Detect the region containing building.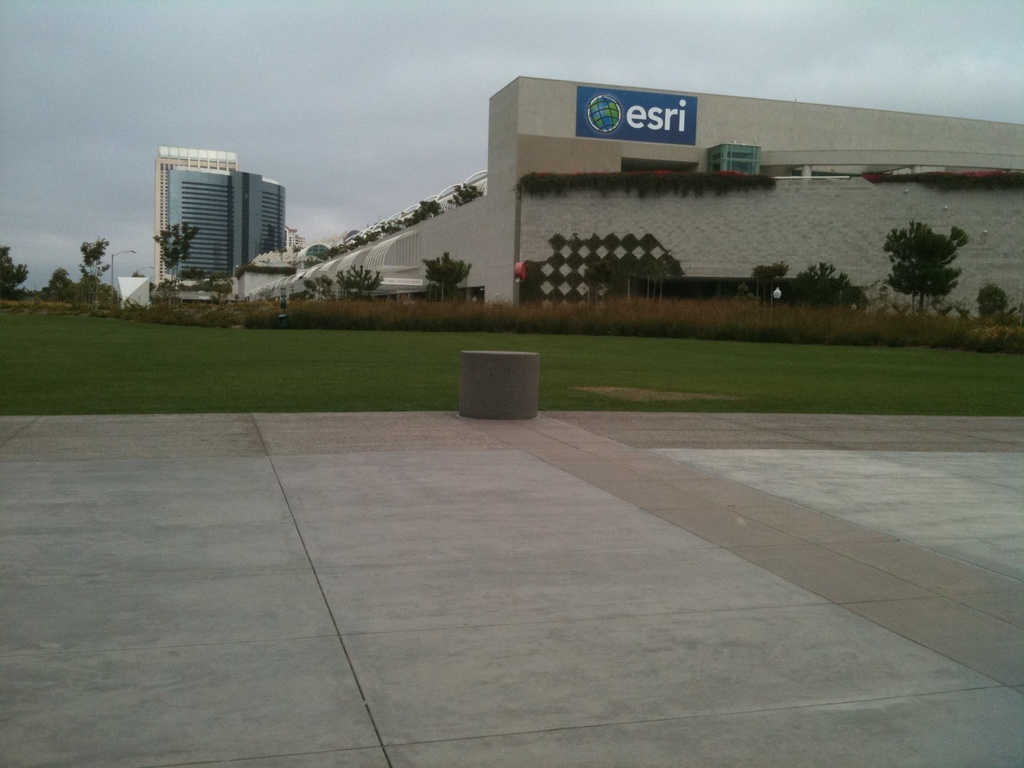
locate(154, 148, 284, 282).
